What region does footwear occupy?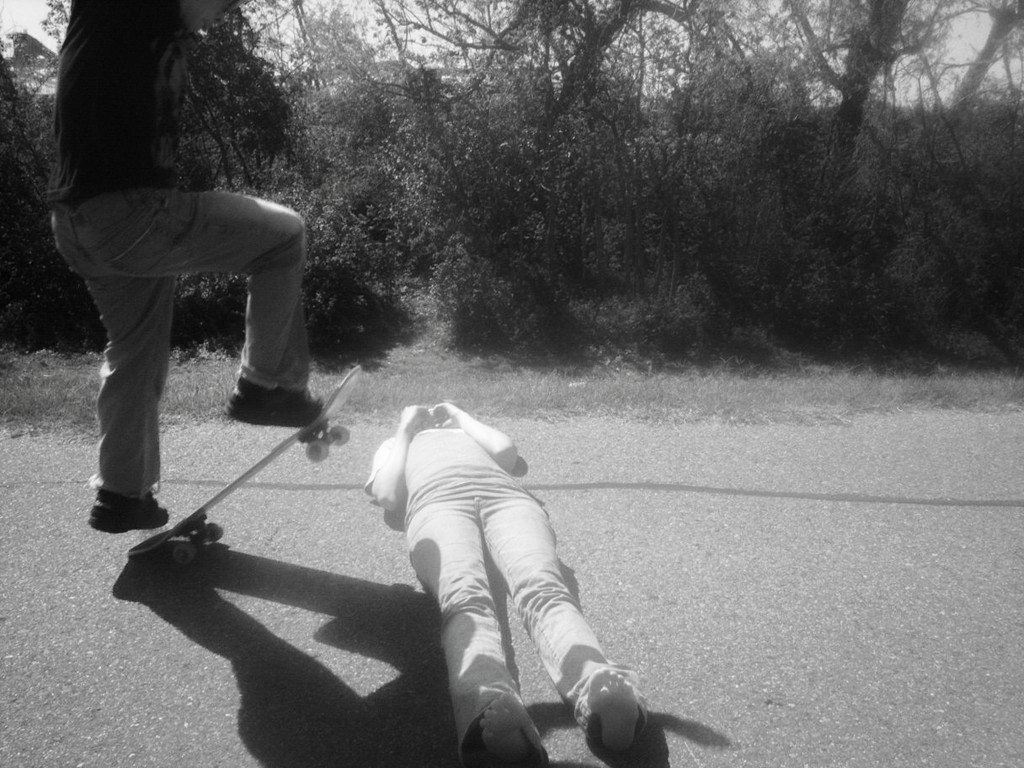
[x1=69, y1=481, x2=149, y2=545].
